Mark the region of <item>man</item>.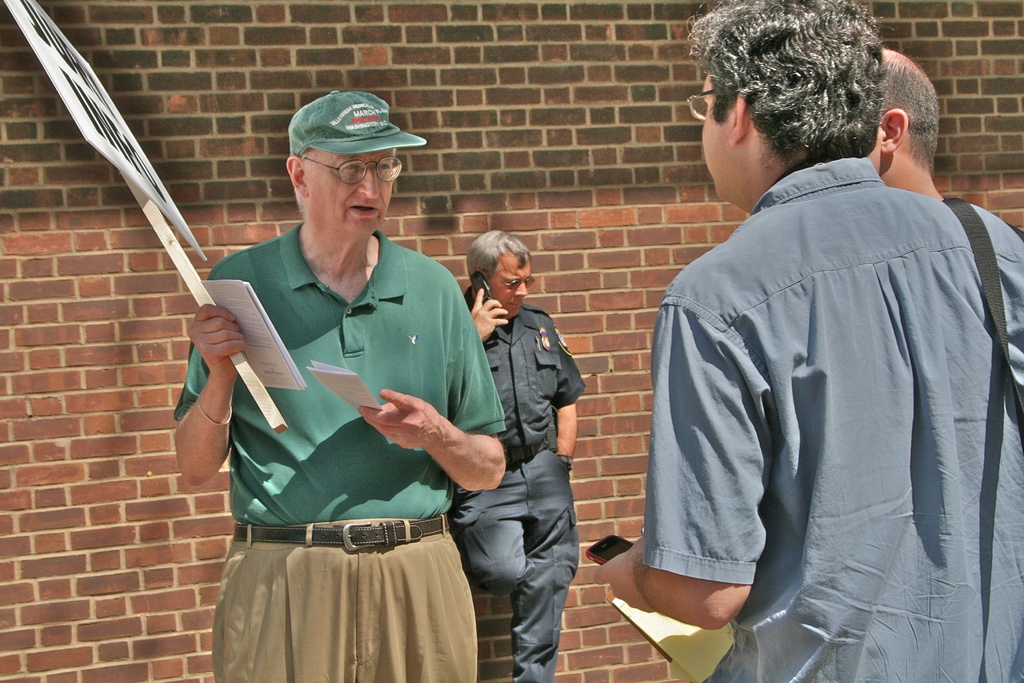
Region: [x1=444, y1=231, x2=585, y2=682].
